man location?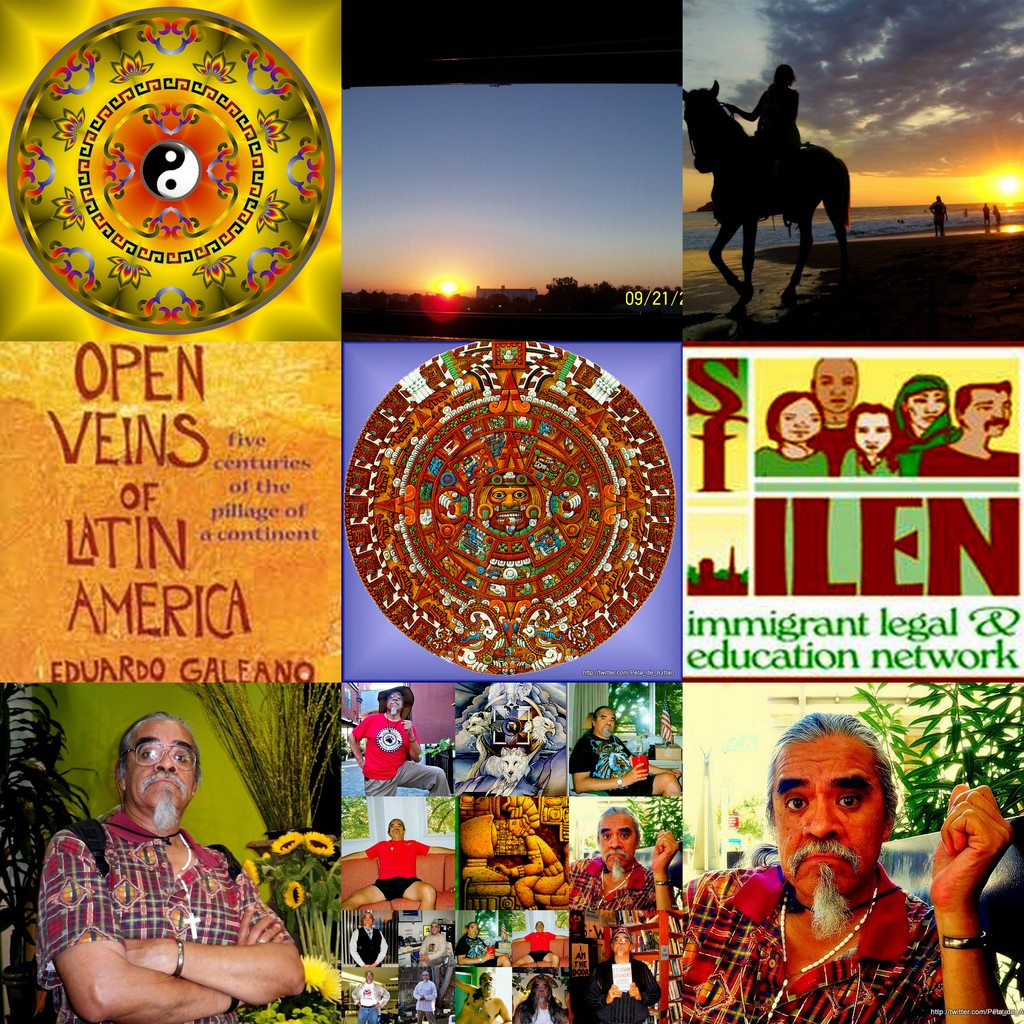
(x1=344, y1=680, x2=454, y2=795)
